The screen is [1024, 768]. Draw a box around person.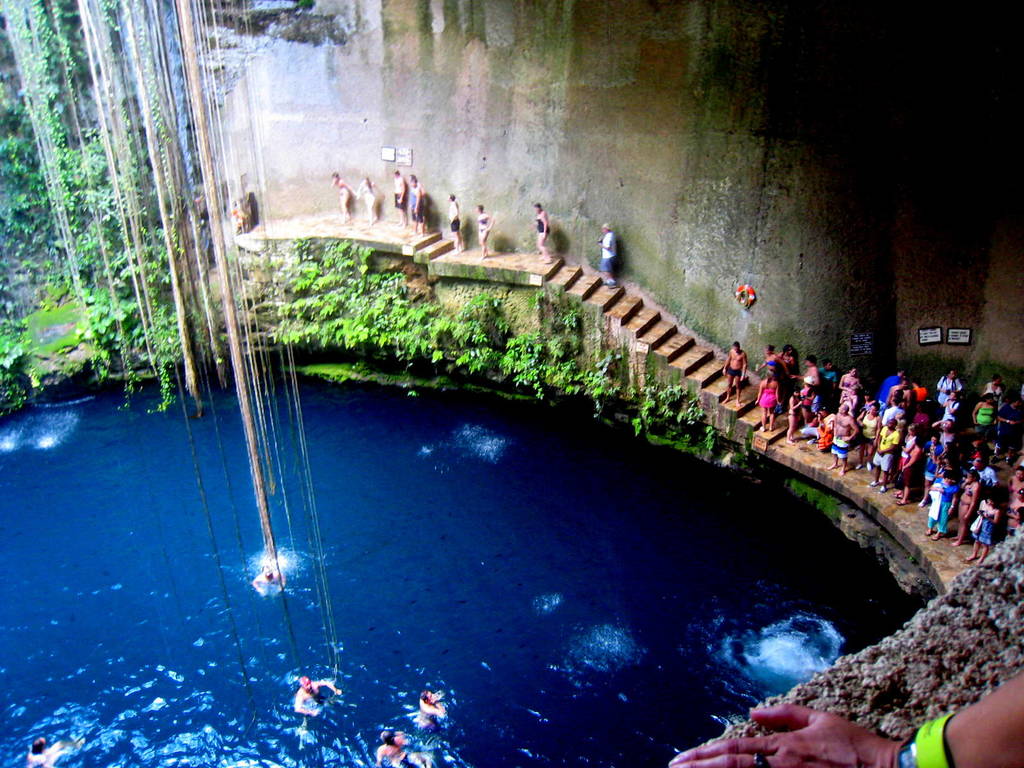
<bbox>416, 689, 449, 725</bbox>.
